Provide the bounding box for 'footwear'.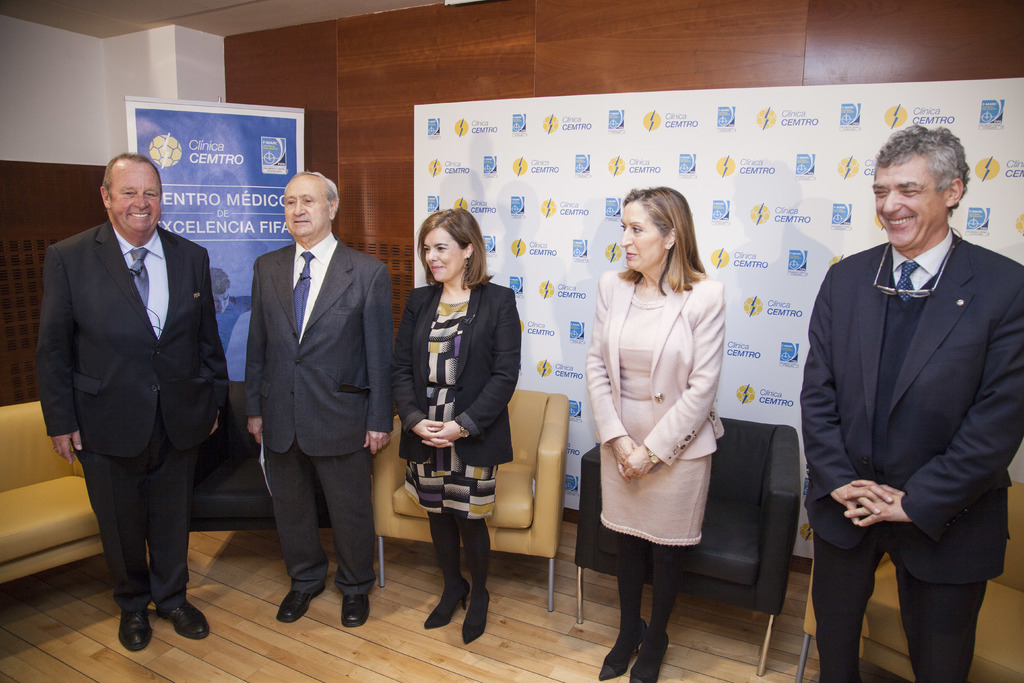
[340,597,371,625].
